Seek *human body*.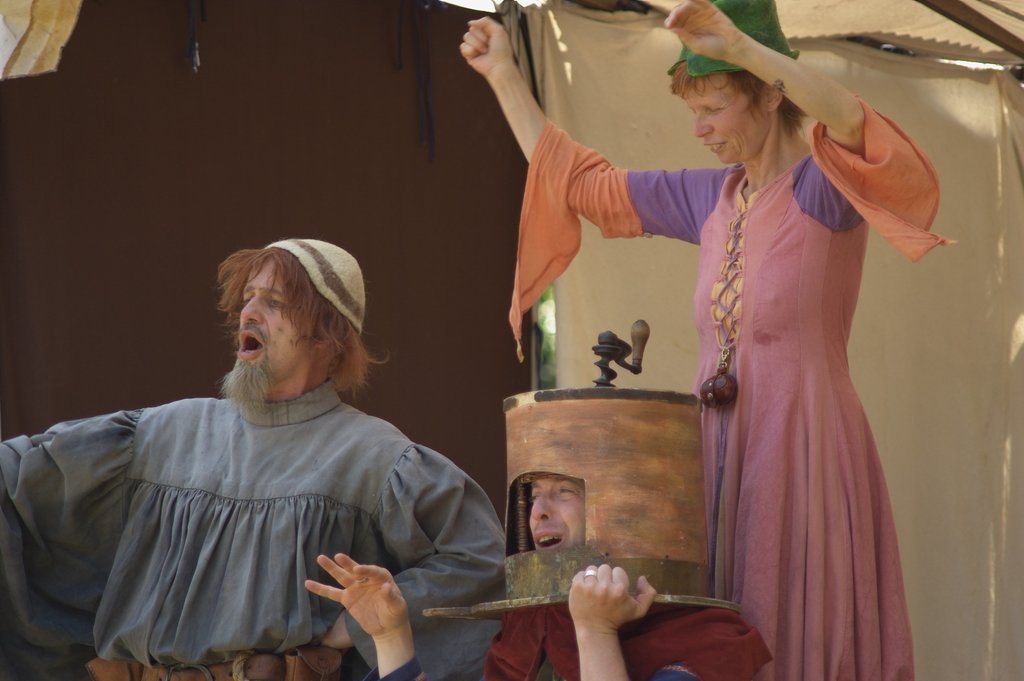
{"x1": 3, "y1": 232, "x2": 509, "y2": 680}.
